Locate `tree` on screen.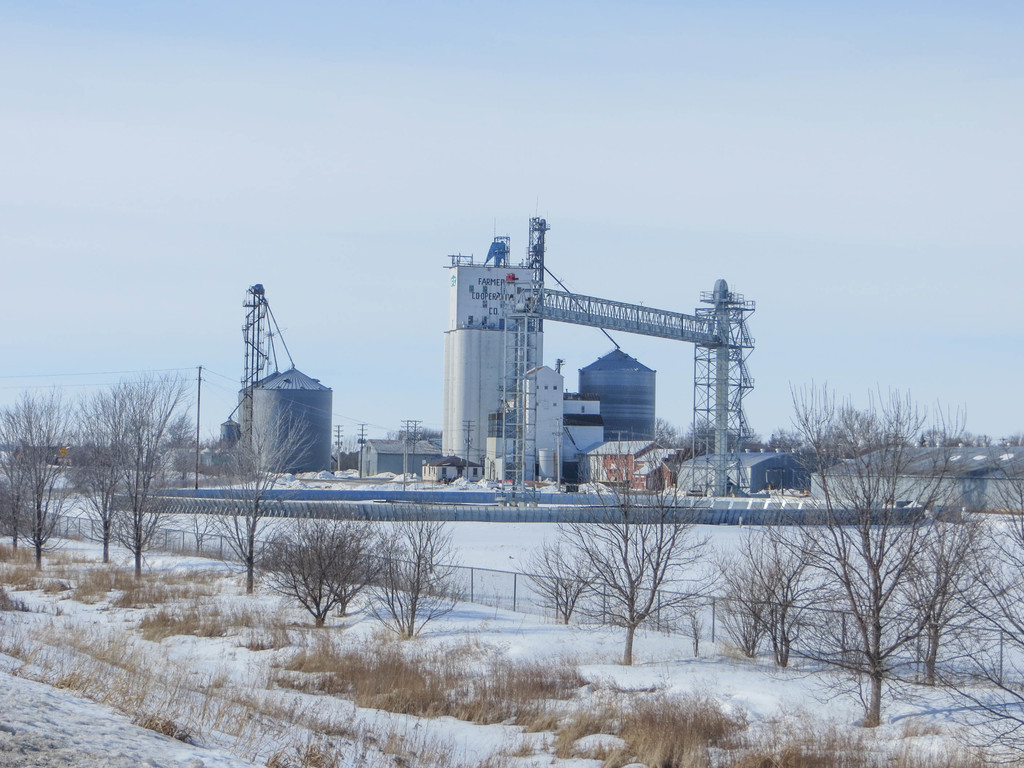
On screen at <region>764, 429, 804, 458</region>.
